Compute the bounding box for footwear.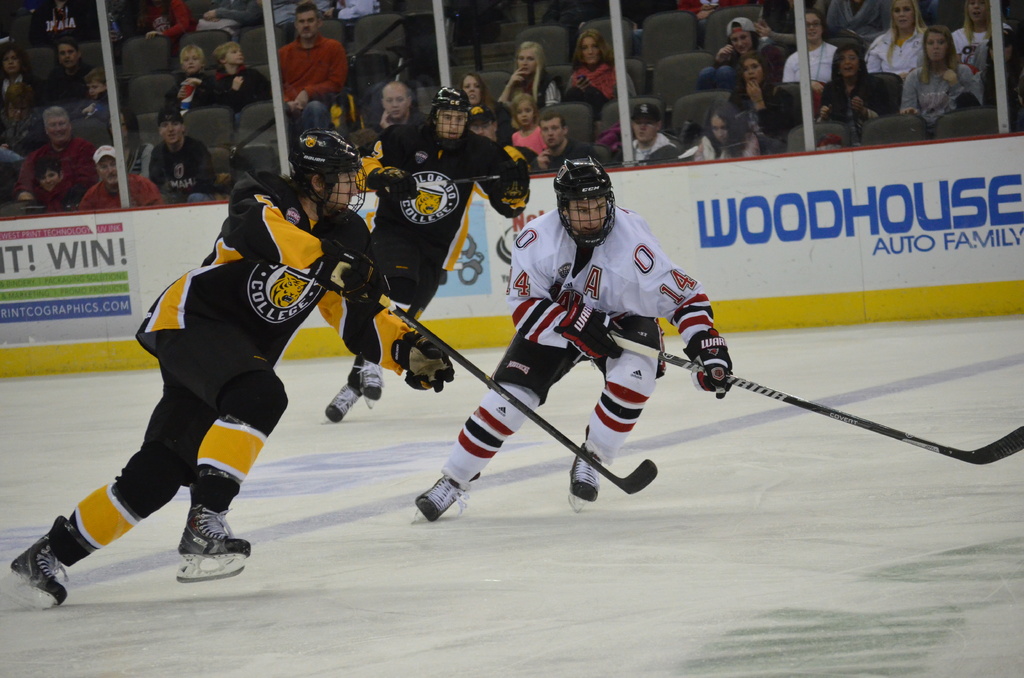
crop(0, 517, 72, 611).
